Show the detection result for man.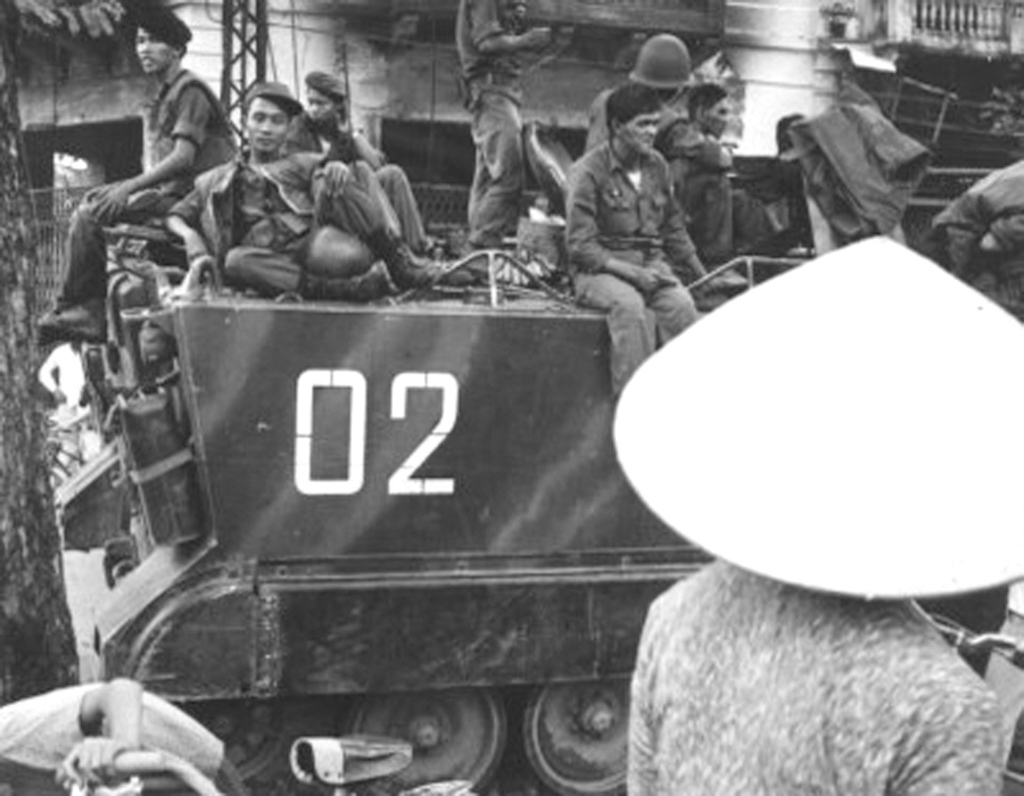
crop(164, 81, 444, 291).
